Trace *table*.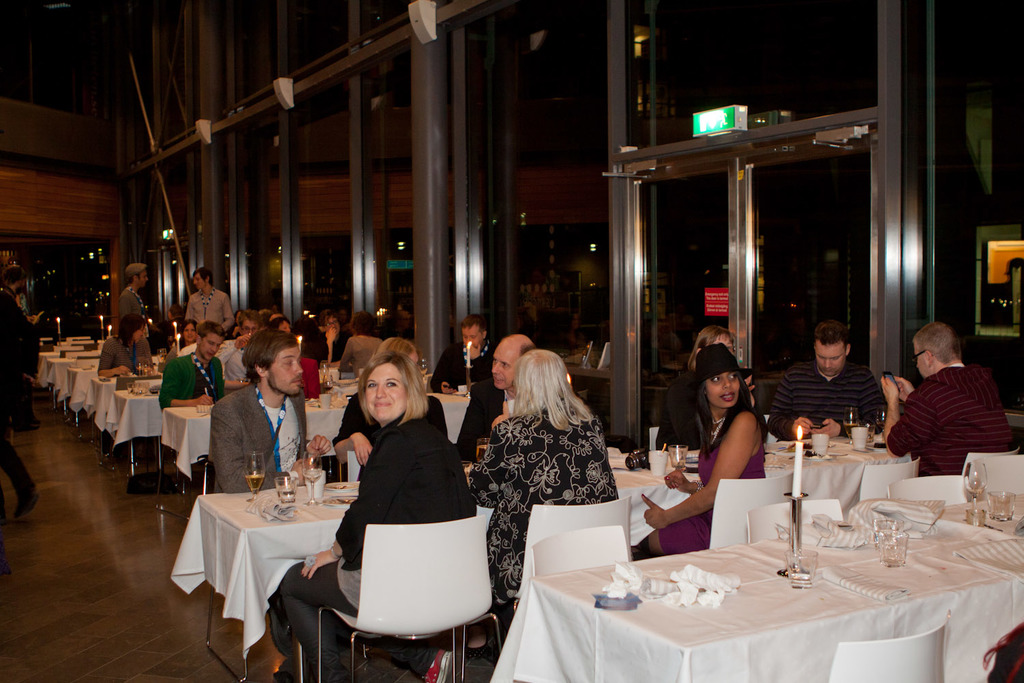
Traced to {"left": 100, "top": 375, "right": 230, "bottom": 492}.
